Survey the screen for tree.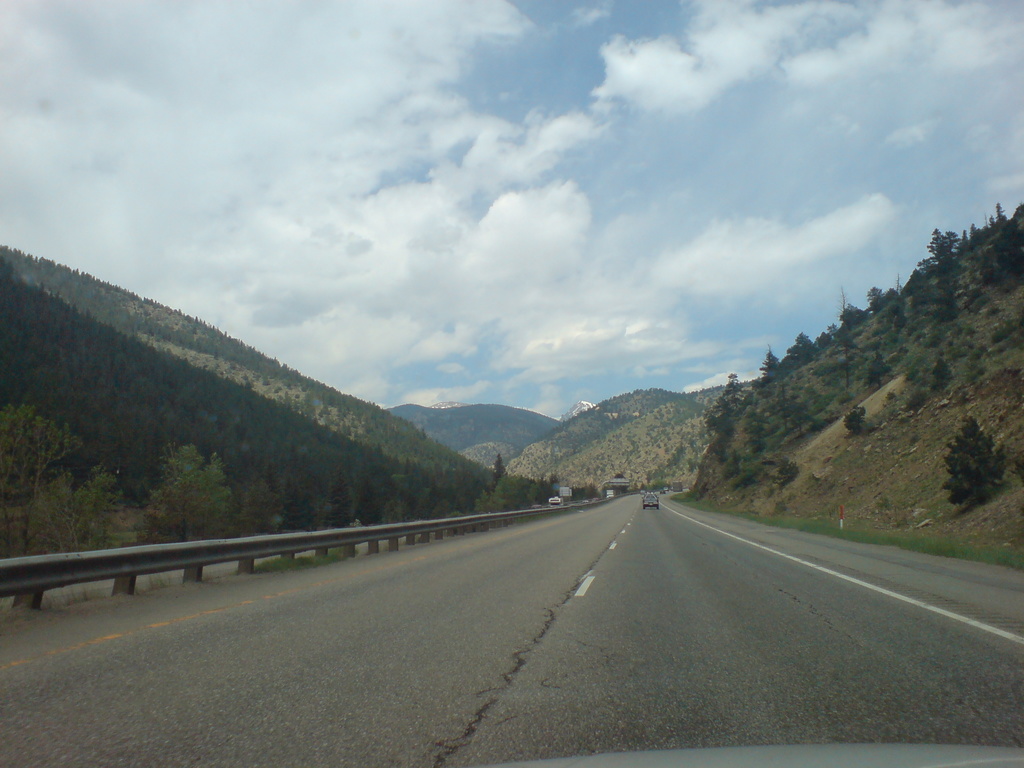
Survey found: <bbox>995, 207, 1006, 223</bbox>.
